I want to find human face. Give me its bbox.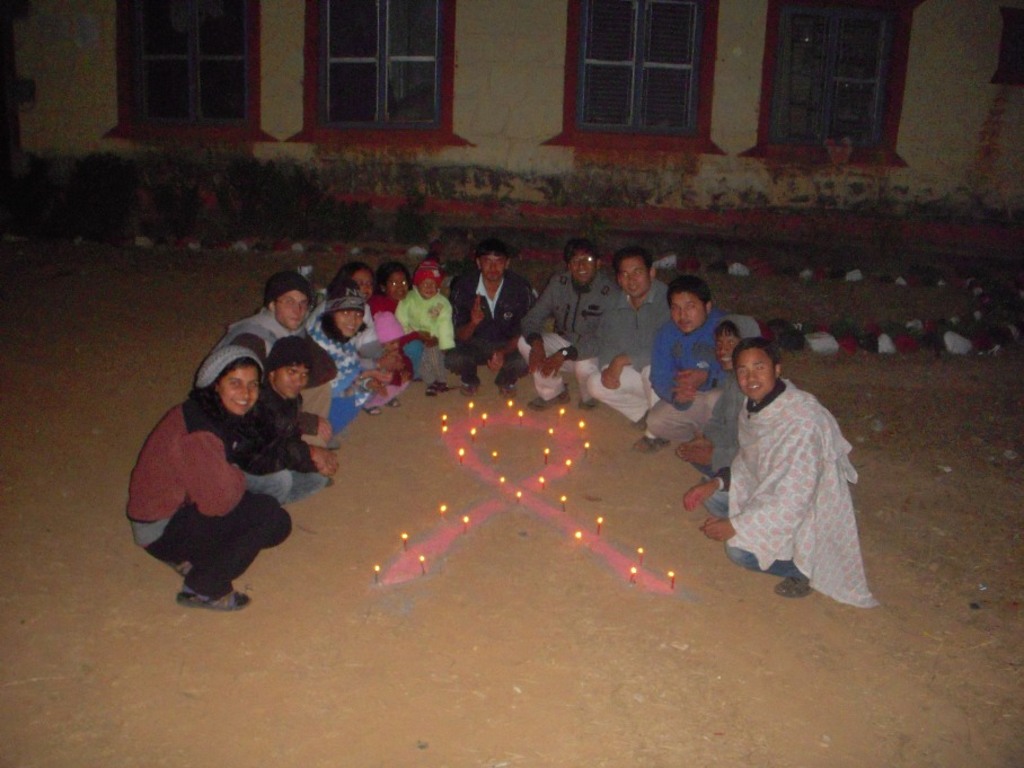
region(716, 326, 739, 373).
